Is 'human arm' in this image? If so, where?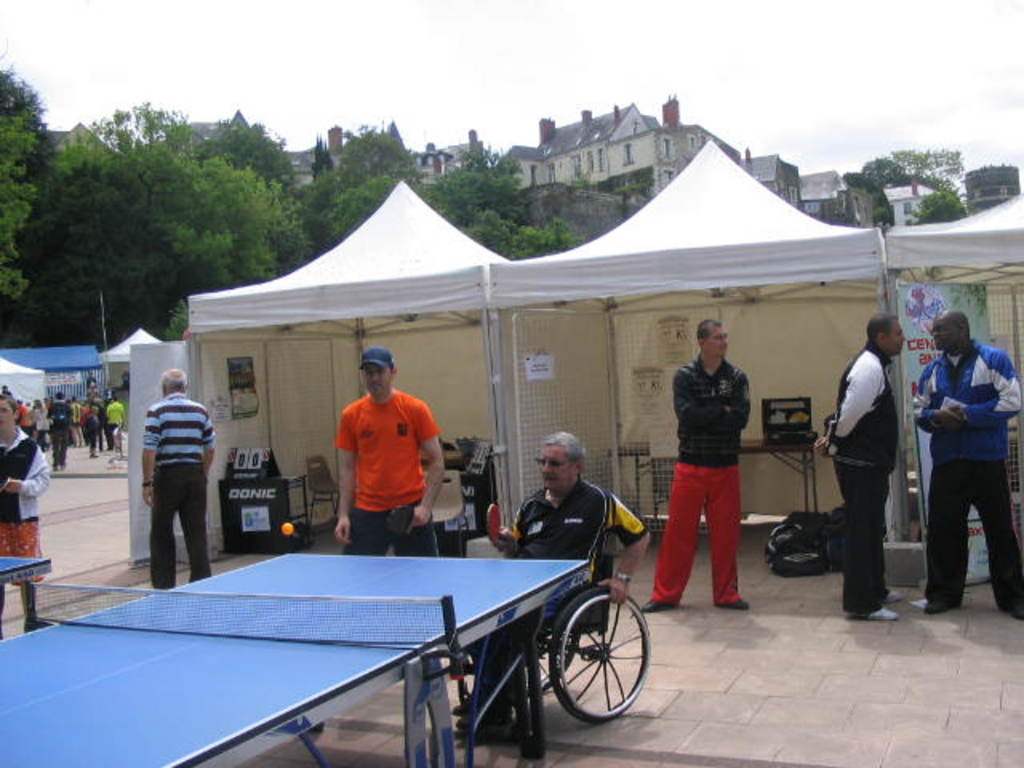
Yes, at BBox(0, 448, 45, 494).
